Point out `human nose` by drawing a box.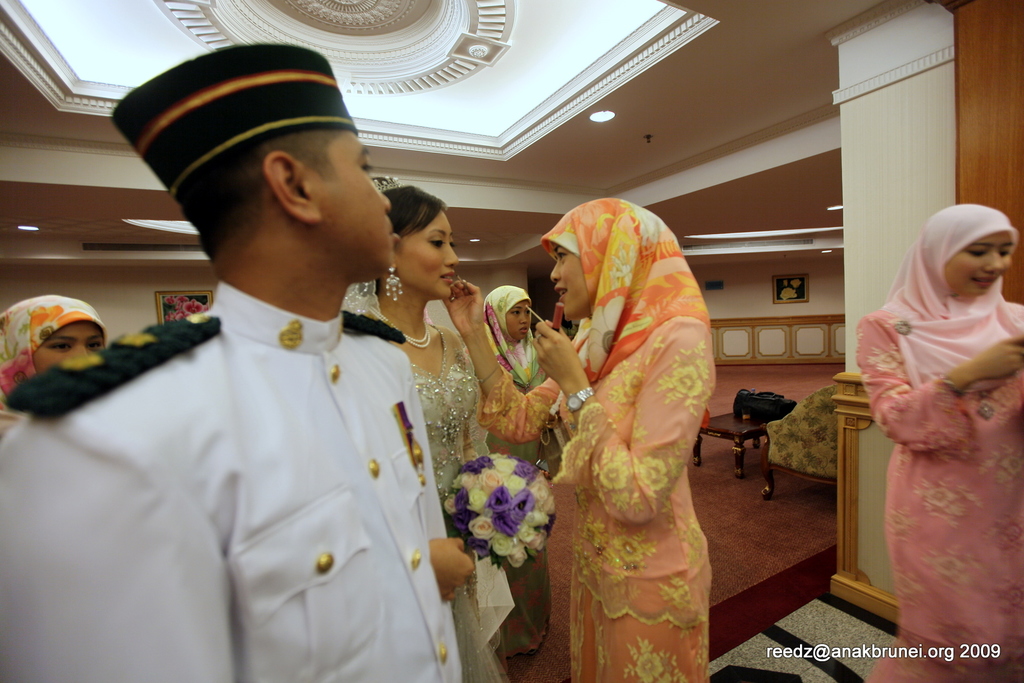
l=552, t=262, r=562, b=282.
